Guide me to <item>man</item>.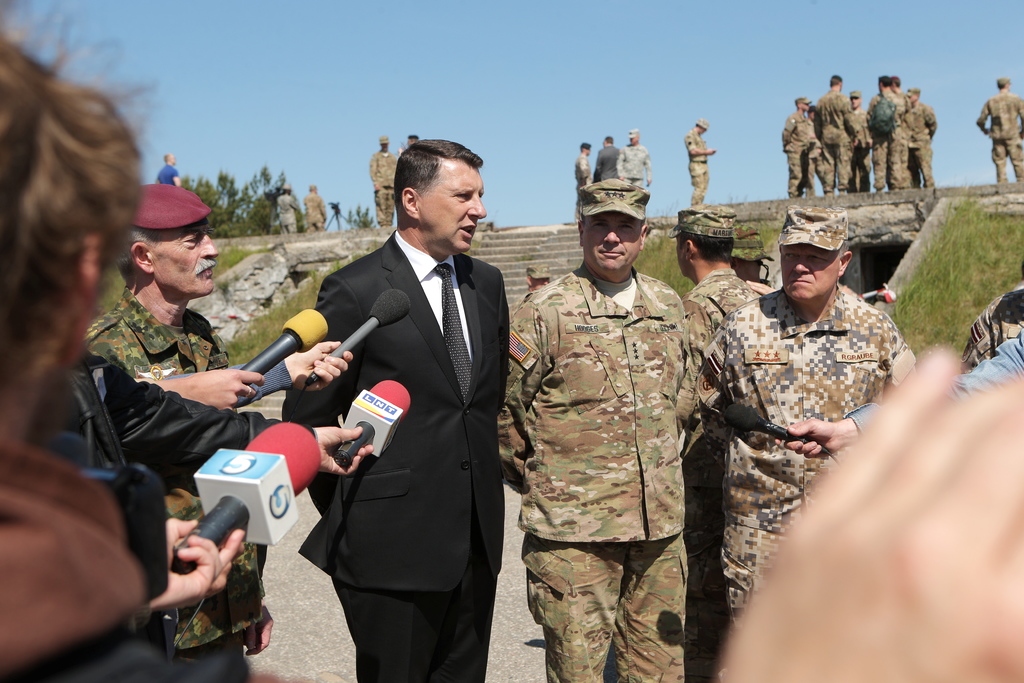
Guidance: detection(669, 202, 923, 629).
